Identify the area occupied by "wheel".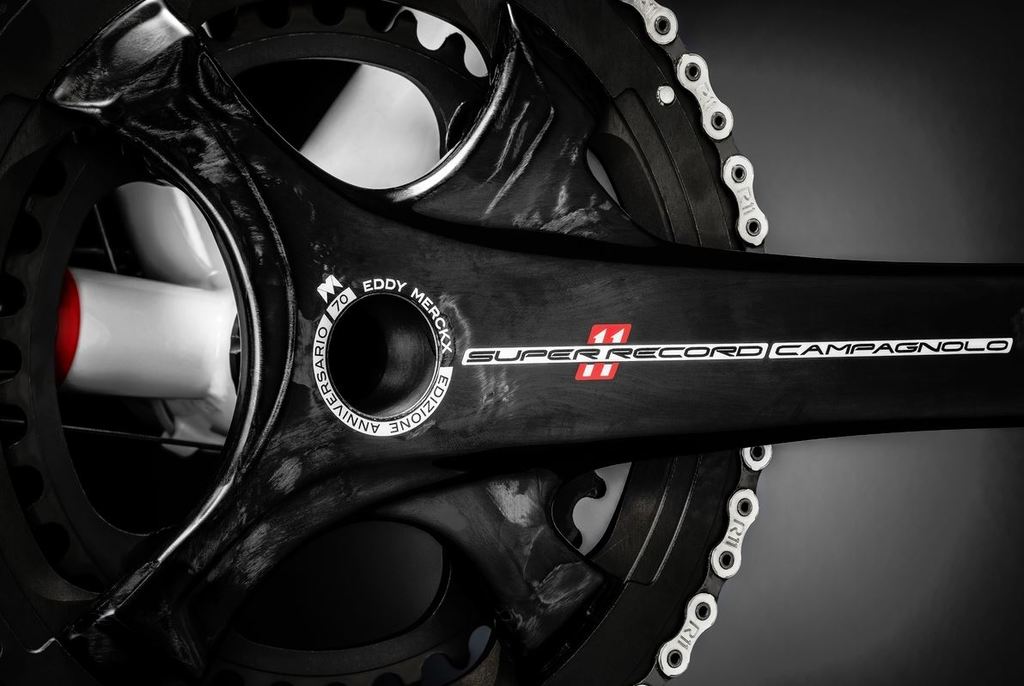
Area: detection(0, 2, 769, 685).
